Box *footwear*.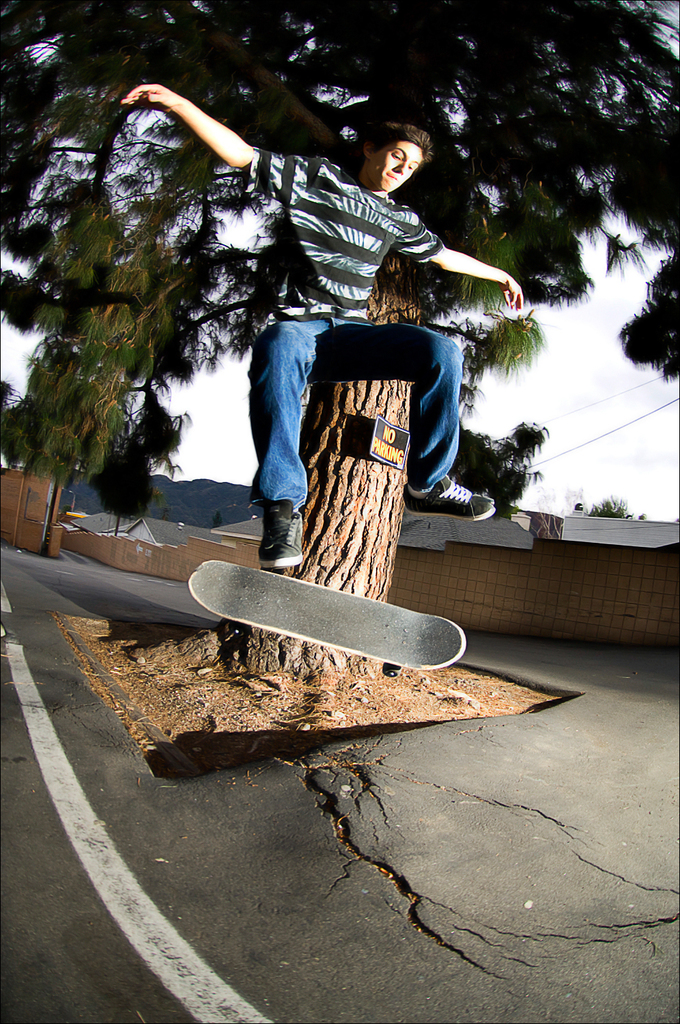
<region>251, 480, 303, 567</region>.
